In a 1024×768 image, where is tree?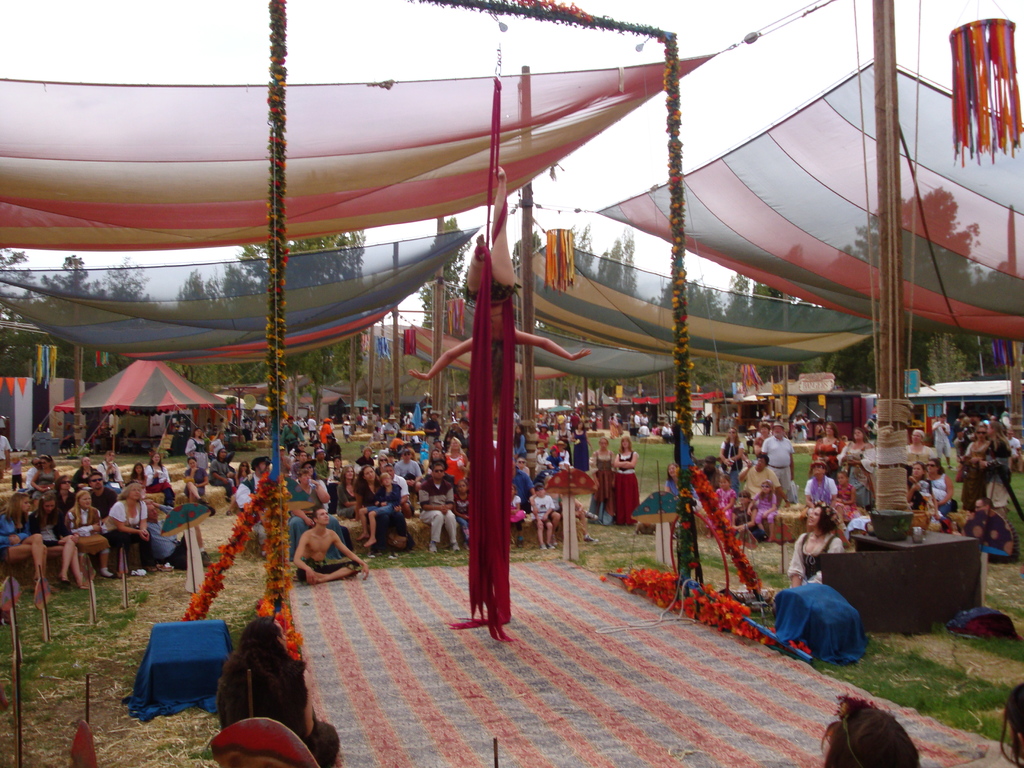
0, 246, 46, 372.
